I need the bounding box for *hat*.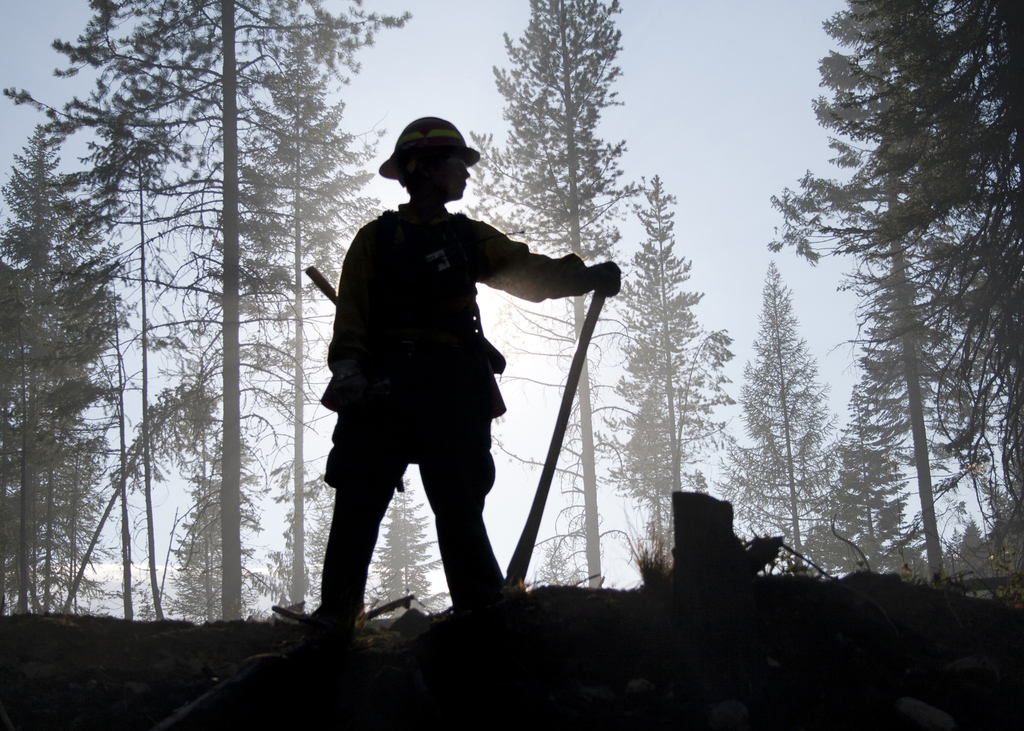
Here it is: [379, 117, 483, 182].
